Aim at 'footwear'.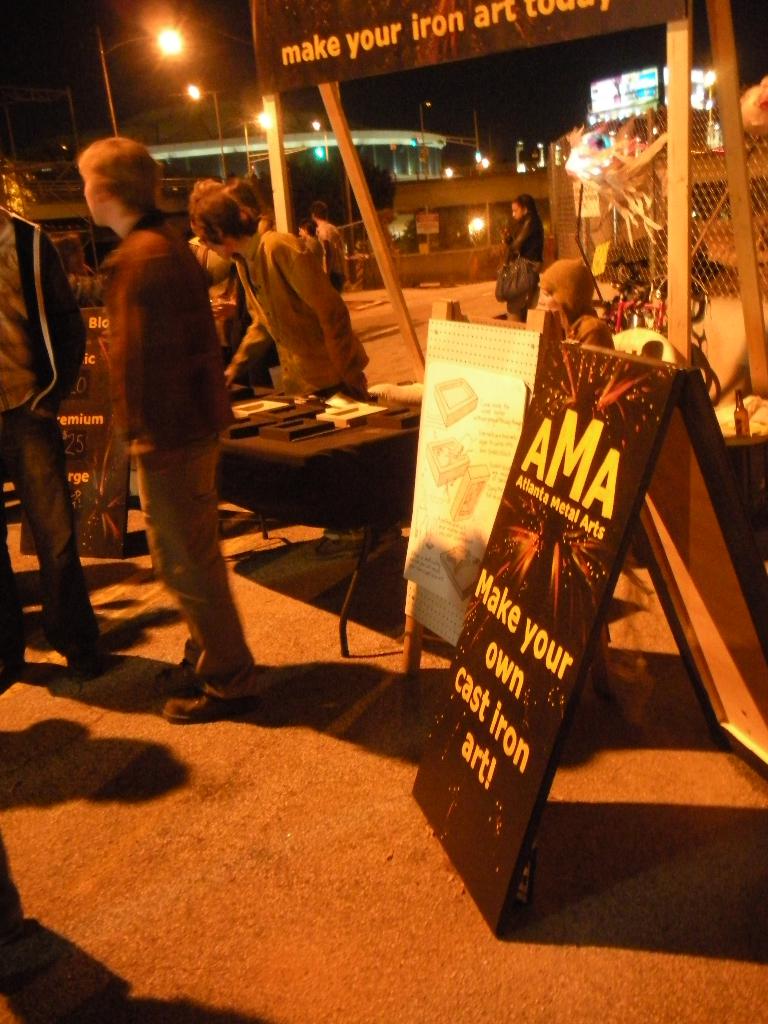
Aimed at bbox(156, 659, 198, 681).
